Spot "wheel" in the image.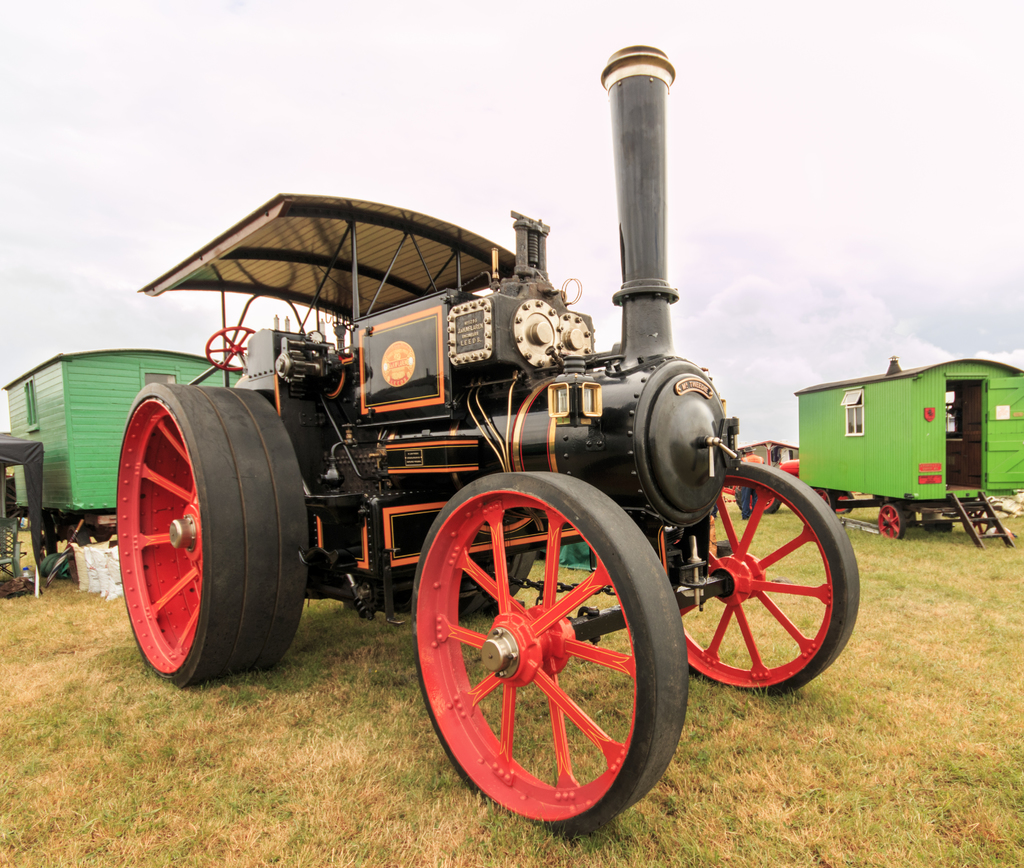
"wheel" found at {"x1": 733, "y1": 486, "x2": 778, "y2": 513}.
